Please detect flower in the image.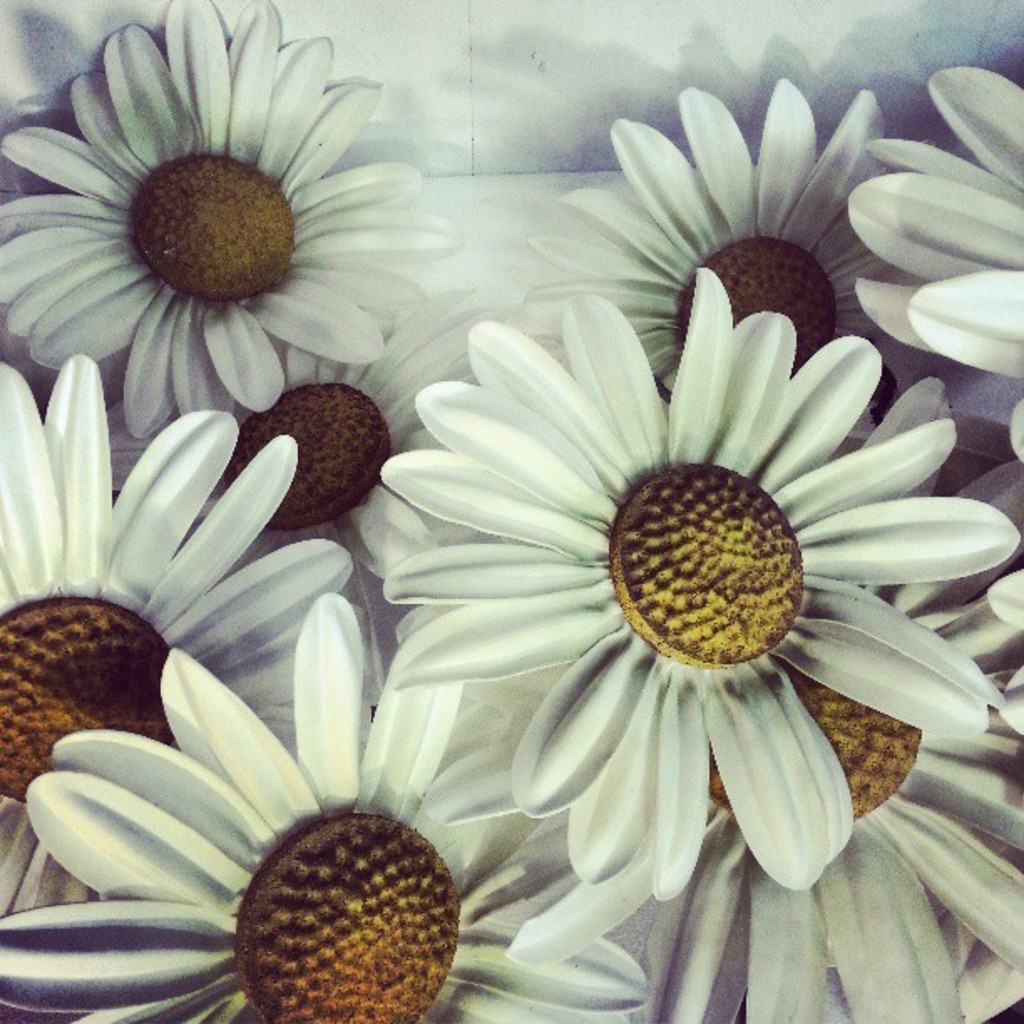
(0,0,450,430).
